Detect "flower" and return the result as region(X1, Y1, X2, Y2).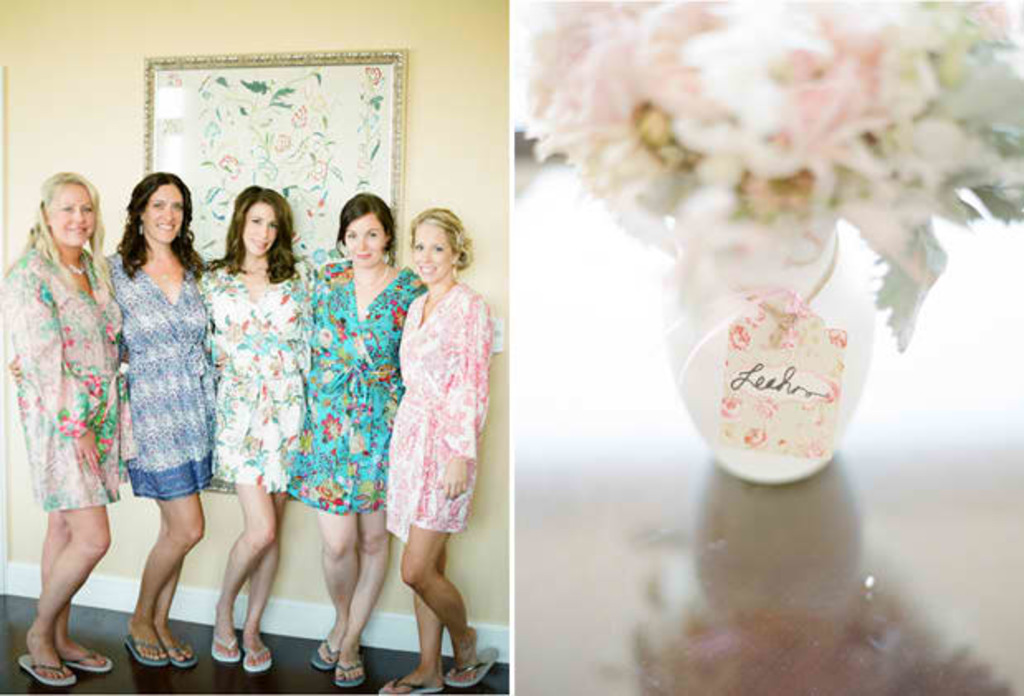
region(361, 66, 382, 88).
